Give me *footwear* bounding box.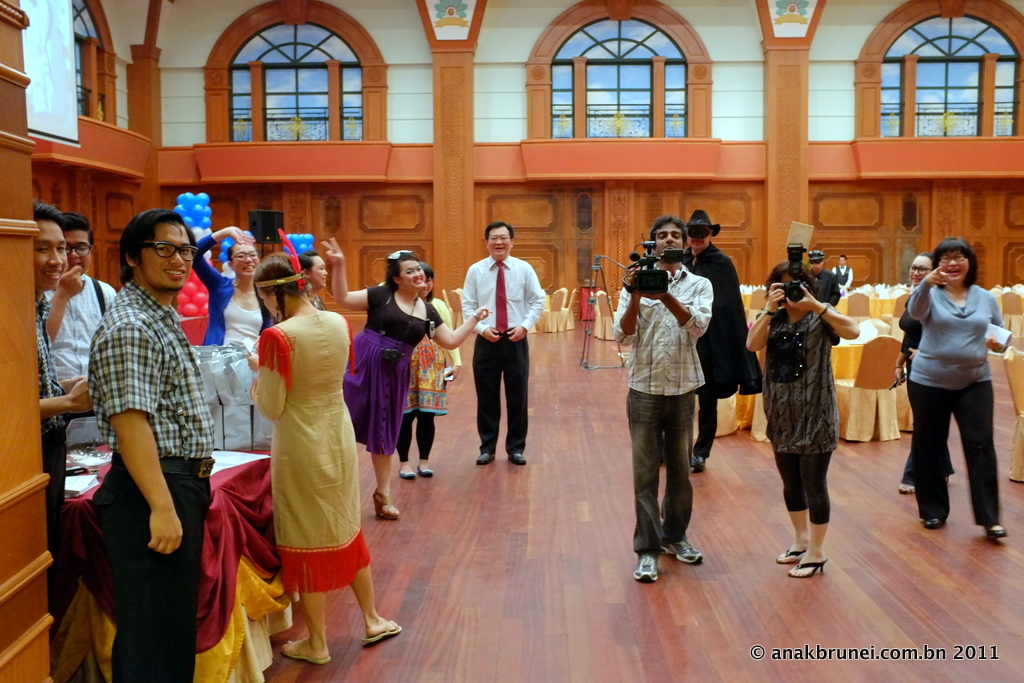
pyautogui.locateOnScreen(509, 451, 528, 465).
